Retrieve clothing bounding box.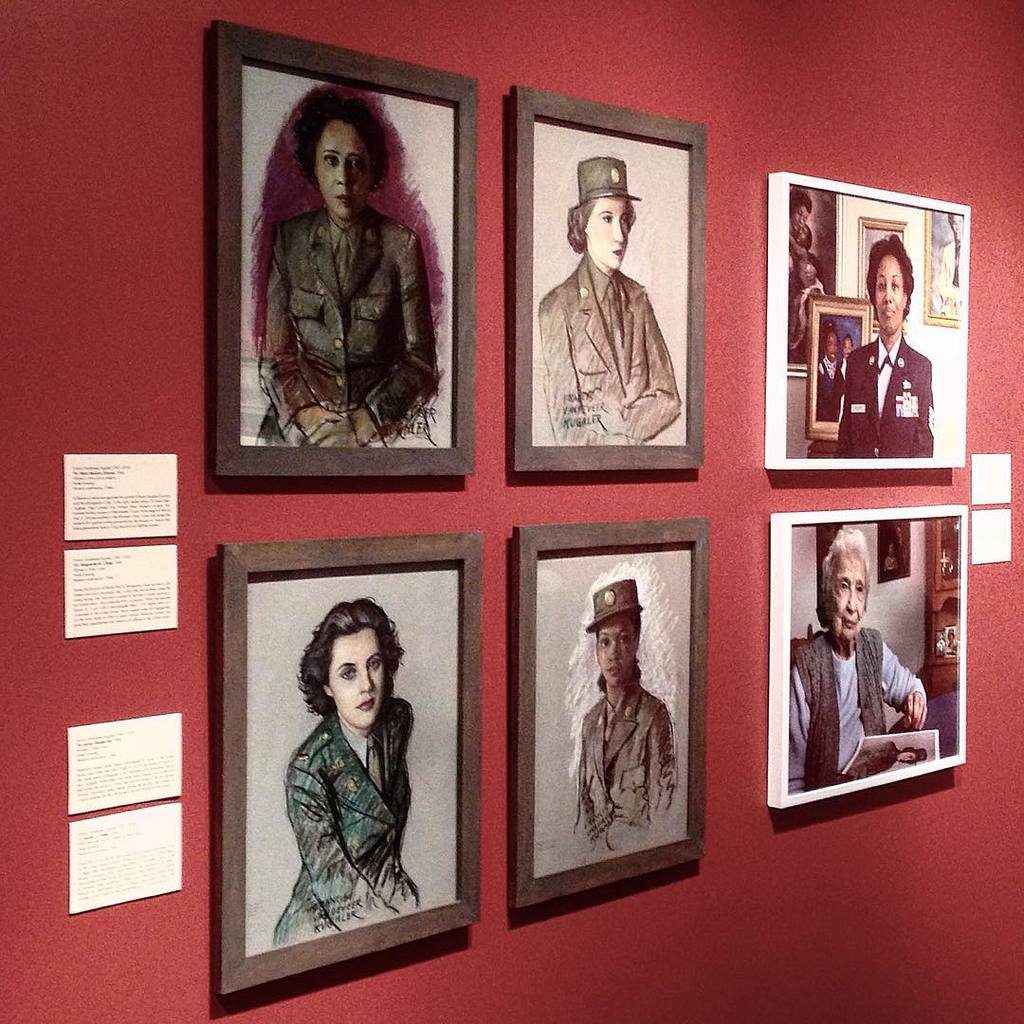
Bounding box: {"x1": 576, "y1": 682, "x2": 683, "y2": 845}.
